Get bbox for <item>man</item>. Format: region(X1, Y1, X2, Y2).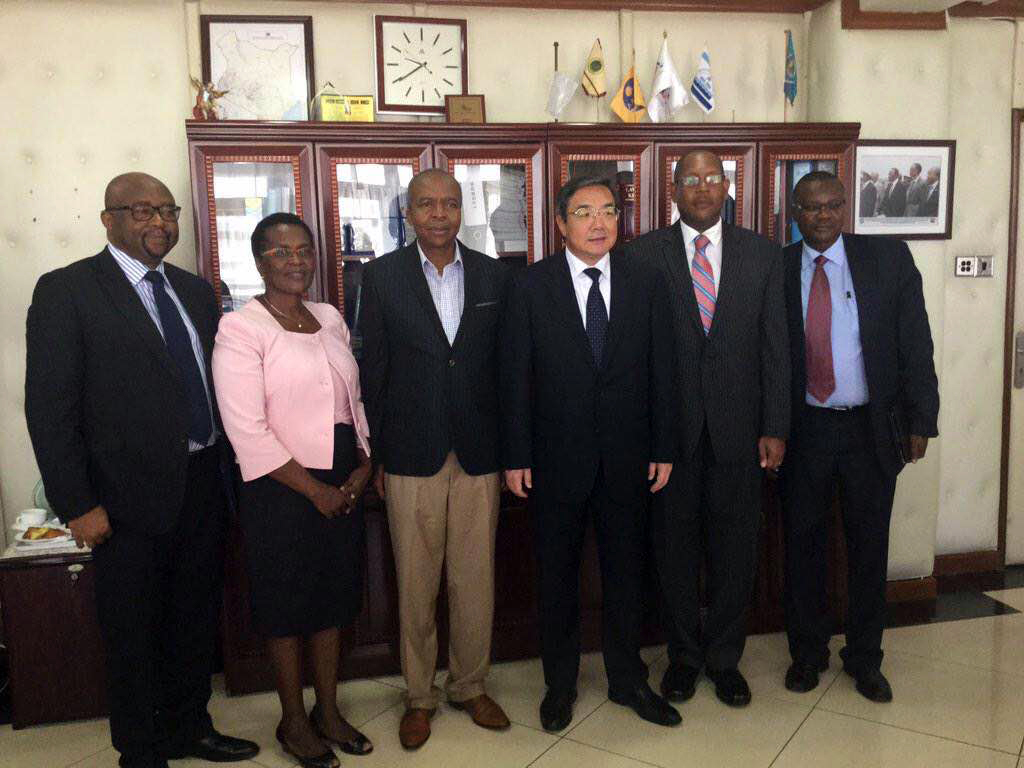
region(859, 168, 878, 222).
